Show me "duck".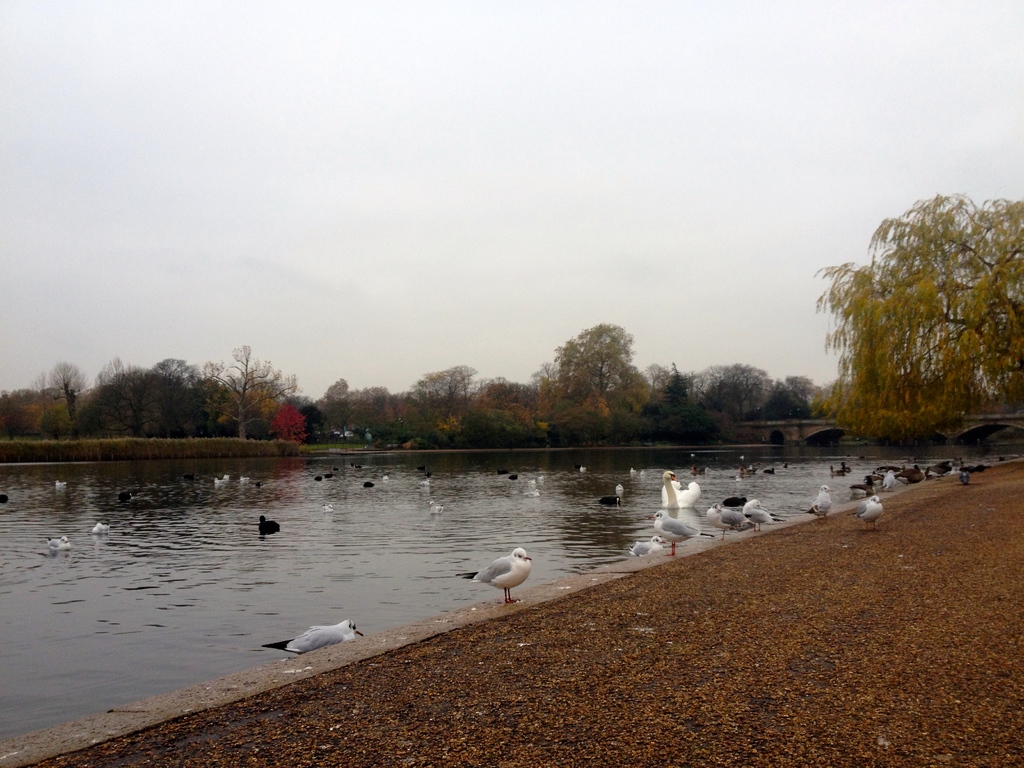
"duck" is here: {"left": 708, "top": 495, "right": 739, "bottom": 540}.
